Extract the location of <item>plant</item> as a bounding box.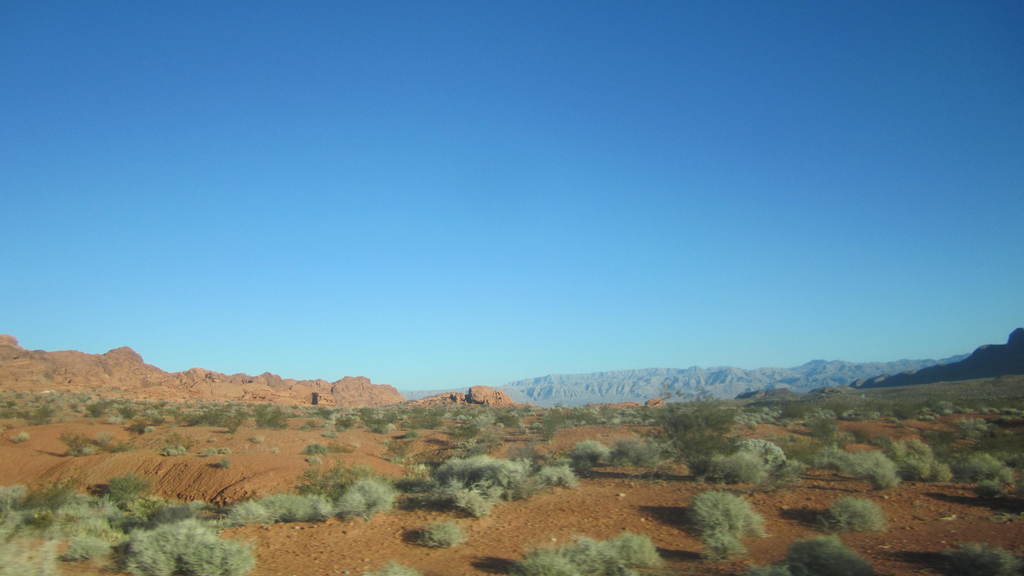
bbox(366, 558, 422, 575).
